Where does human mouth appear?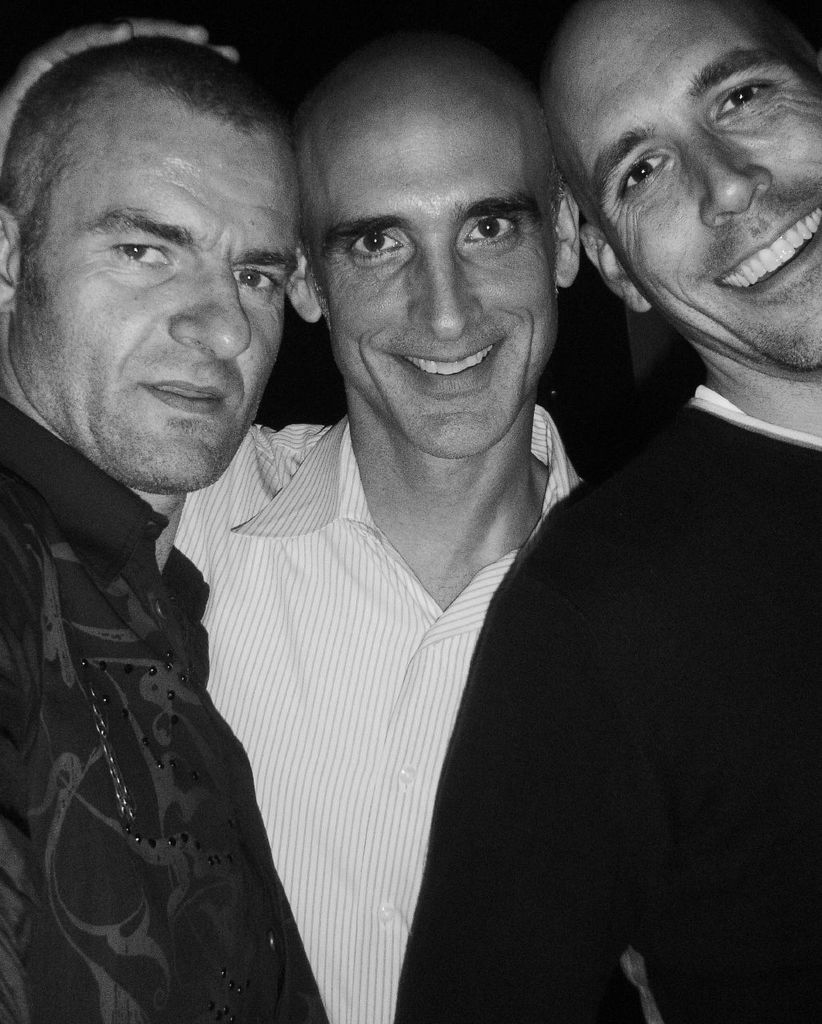
Appears at (712, 198, 821, 293).
